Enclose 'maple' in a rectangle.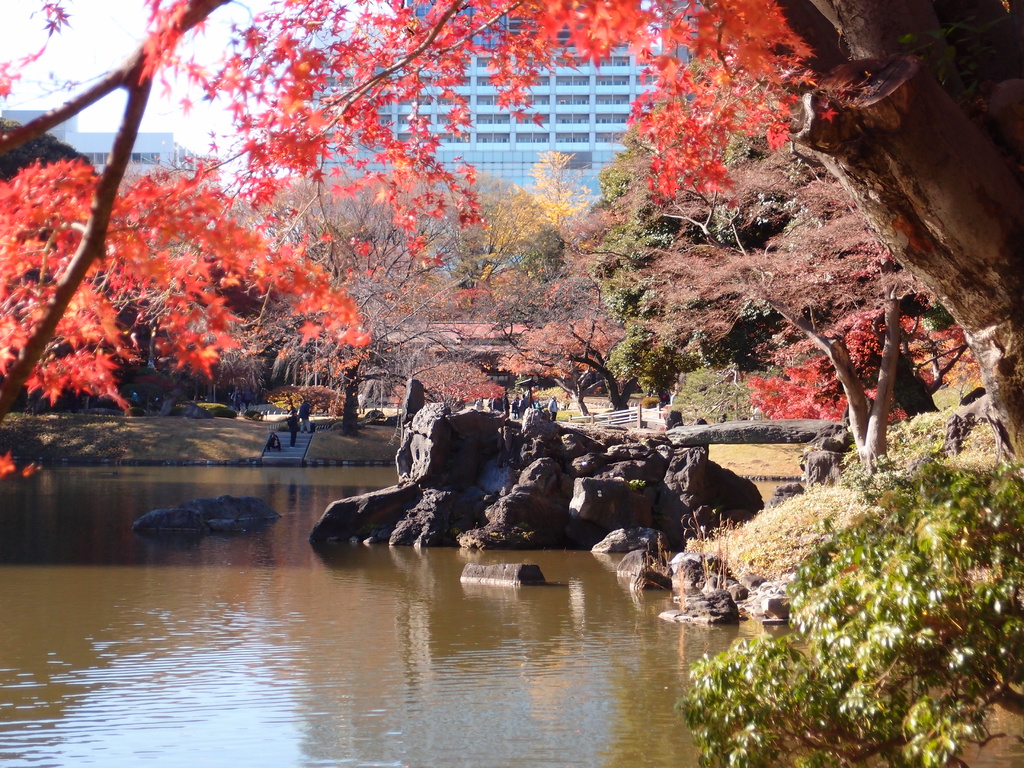
l=483, t=173, r=671, b=403.
